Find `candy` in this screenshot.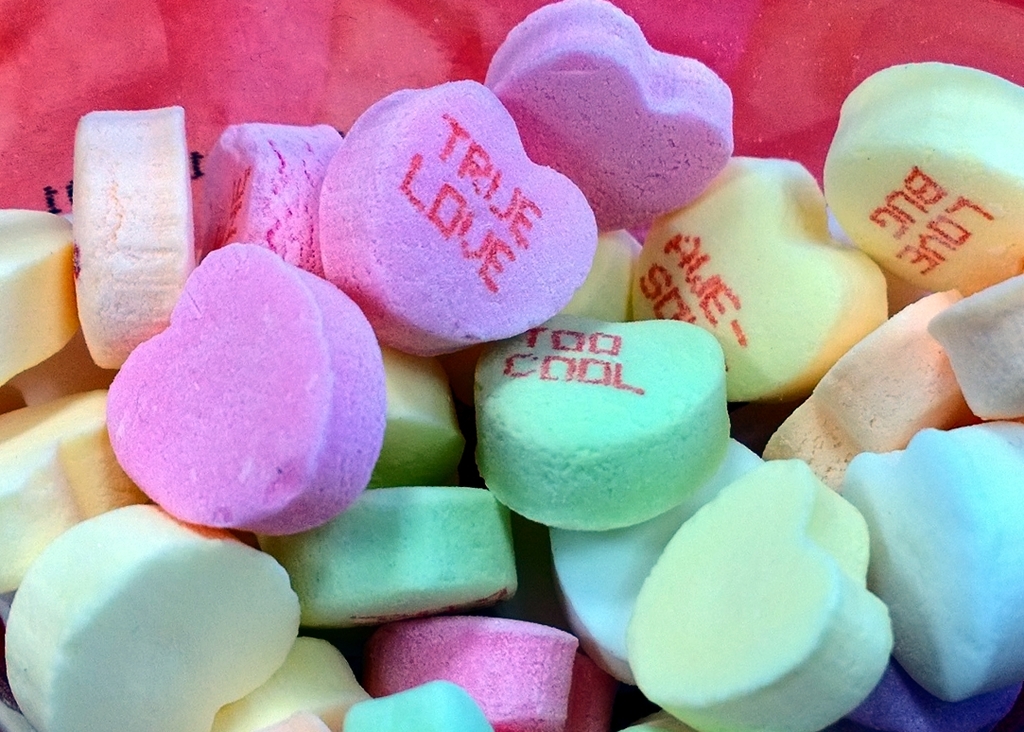
The bounding box for `candy` is <region>0, 387, 143, 591</region>.
